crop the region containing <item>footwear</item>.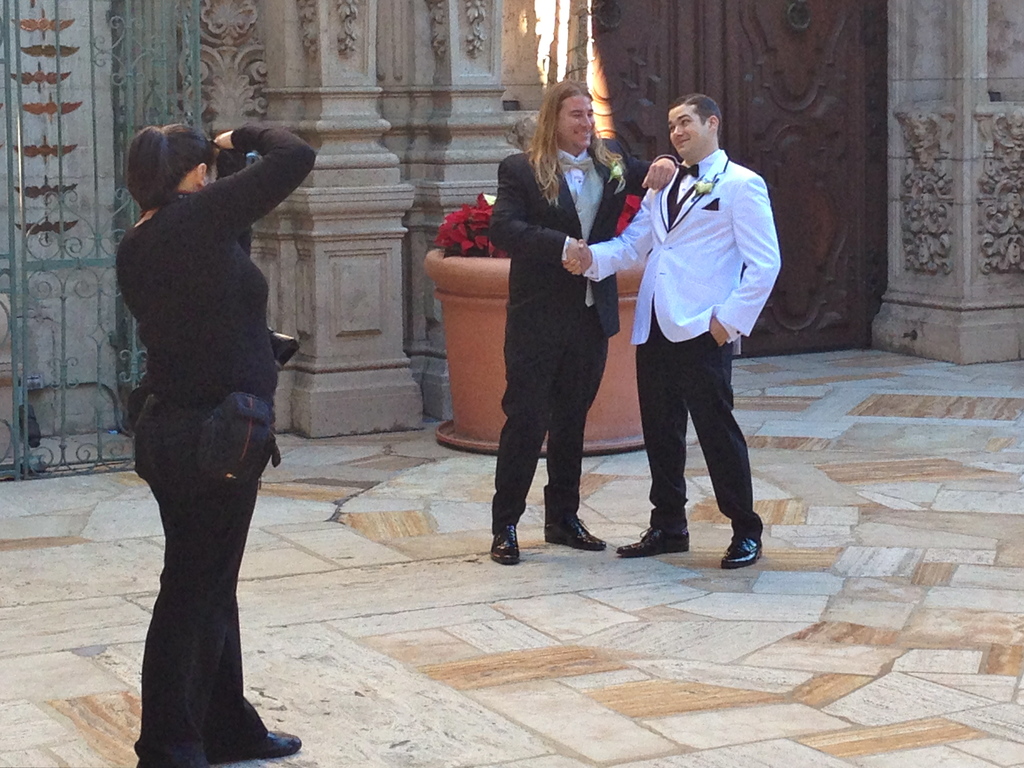
Crop region: x1=721, y1=506, x2=782, y2=582.
